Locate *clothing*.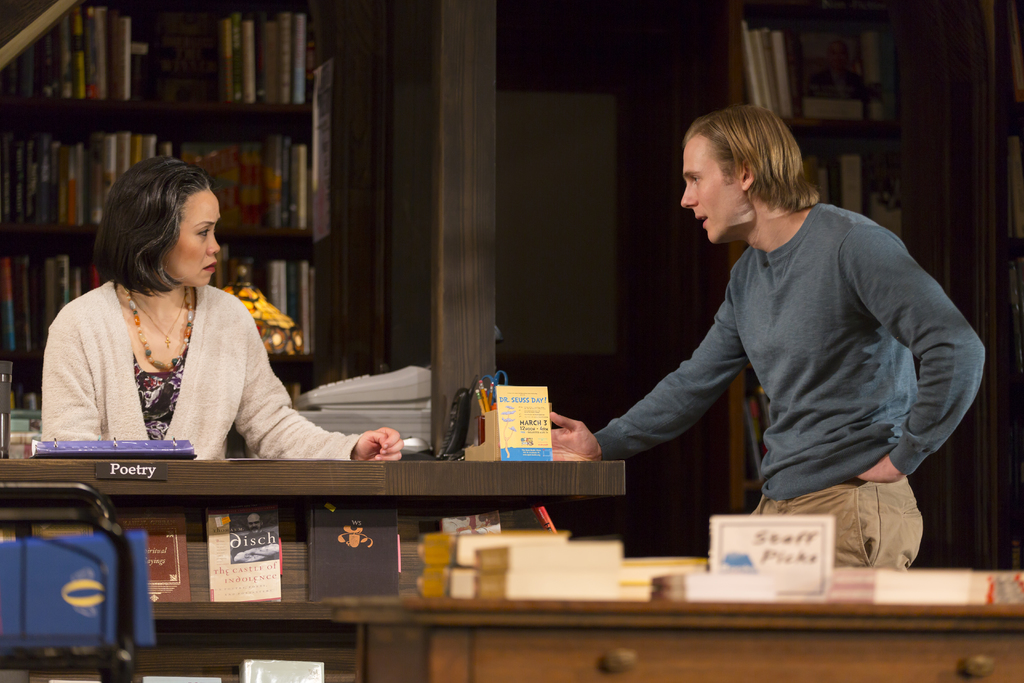
Bounding box: {"x1": 579, "y1": 196, "x2": 984, "y2": 565}.
